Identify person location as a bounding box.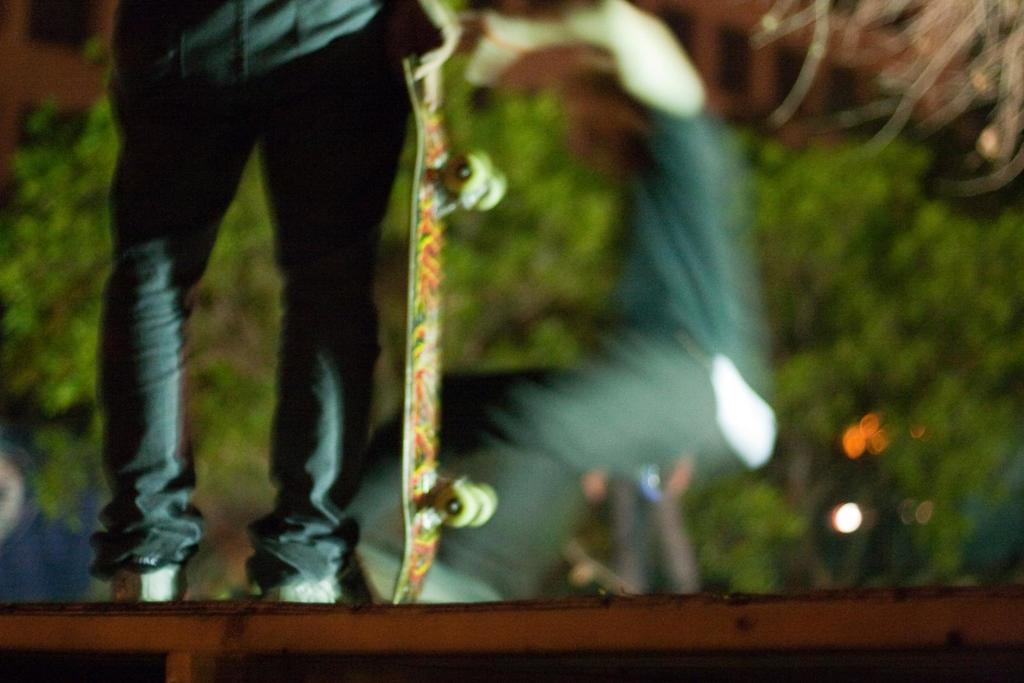
box(116, 0, 593, 602).
